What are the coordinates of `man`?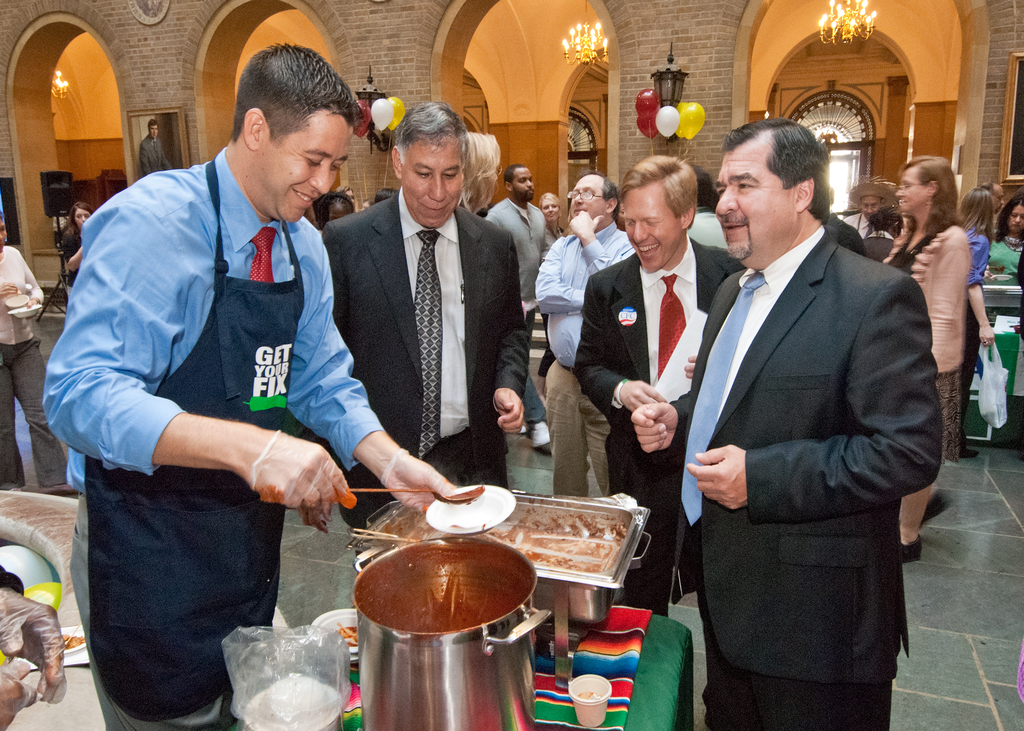
(left=980, top=177, right=1004, bottom=214).
